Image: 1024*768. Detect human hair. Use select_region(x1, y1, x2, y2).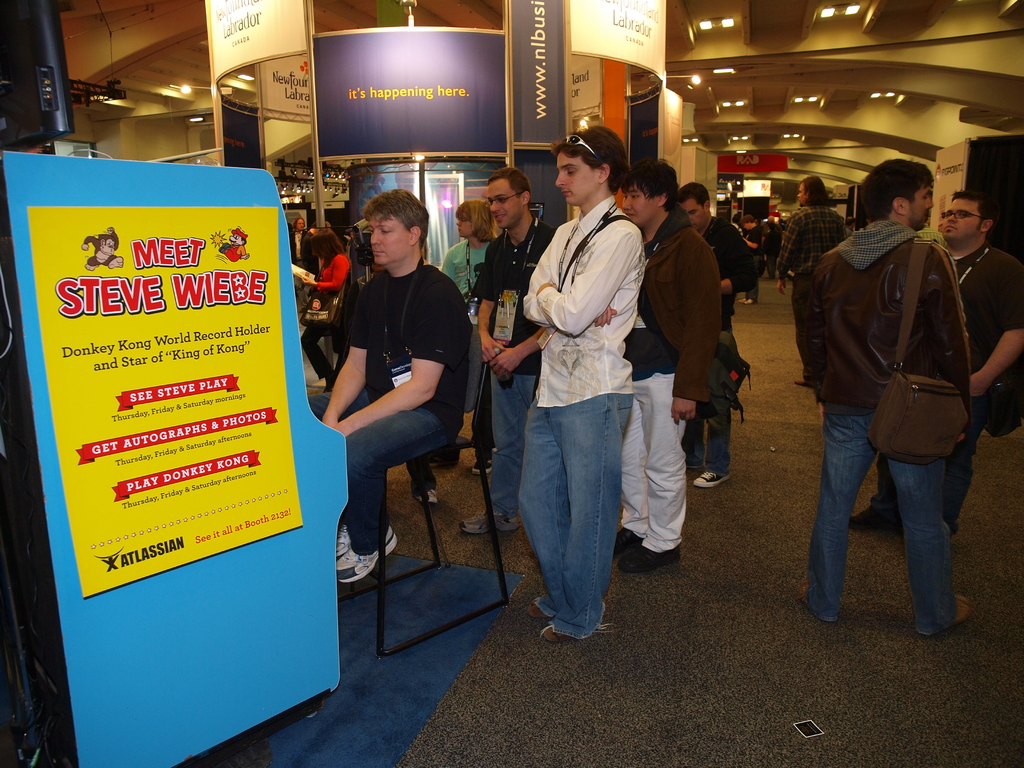
select_region(866, 160, 945, 224).
